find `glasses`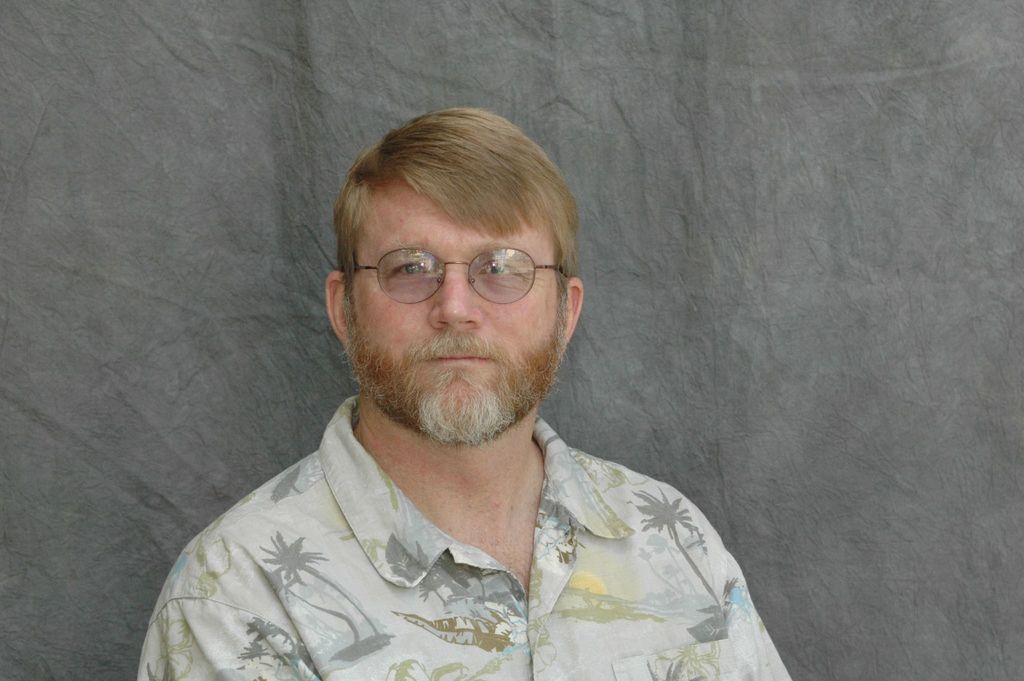
bbox(344, 236, 573, 311)
